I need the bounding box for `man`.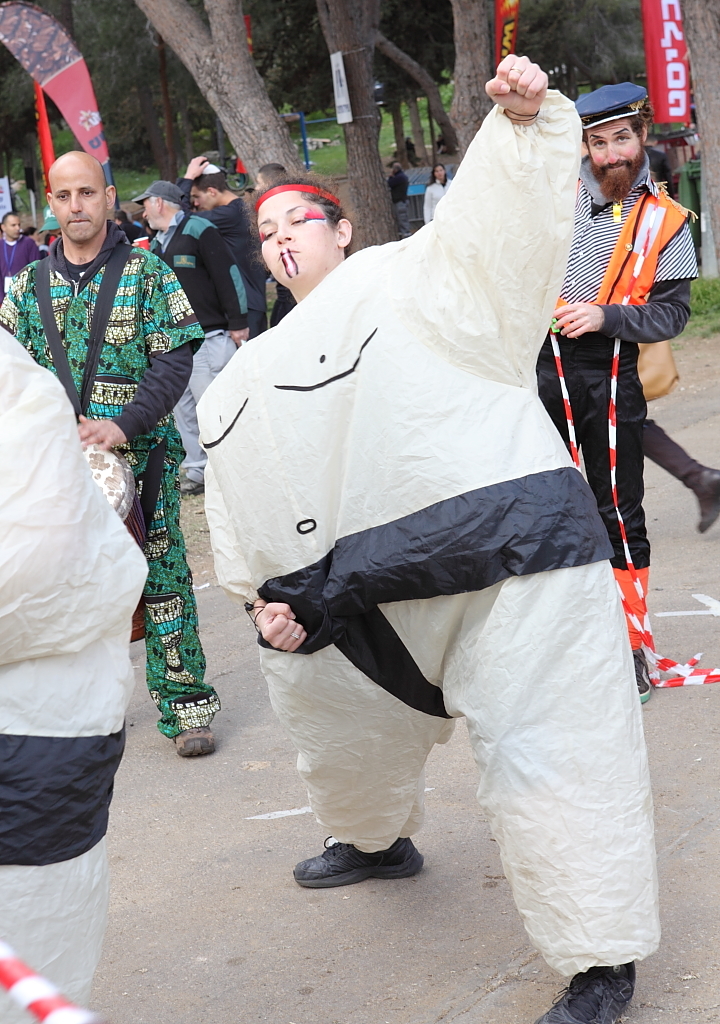
Here it is: 530:80:700:705.
